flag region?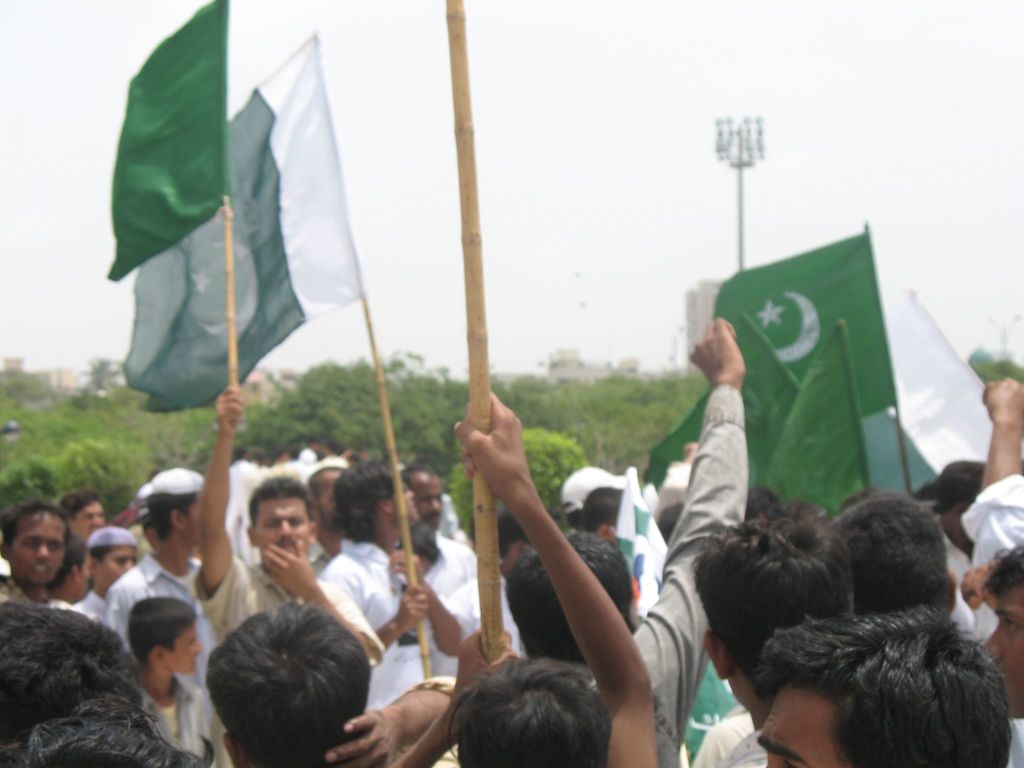
crop(687, 233, 895, 410)
